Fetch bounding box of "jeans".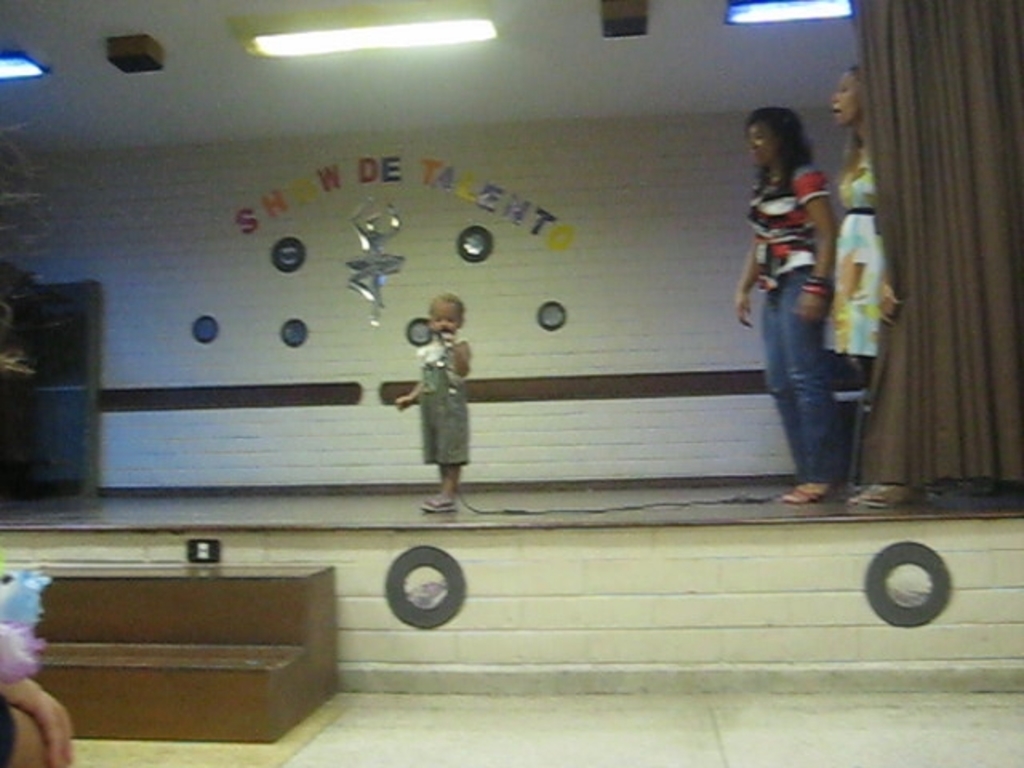
Bbox: 424/336/464/467.
